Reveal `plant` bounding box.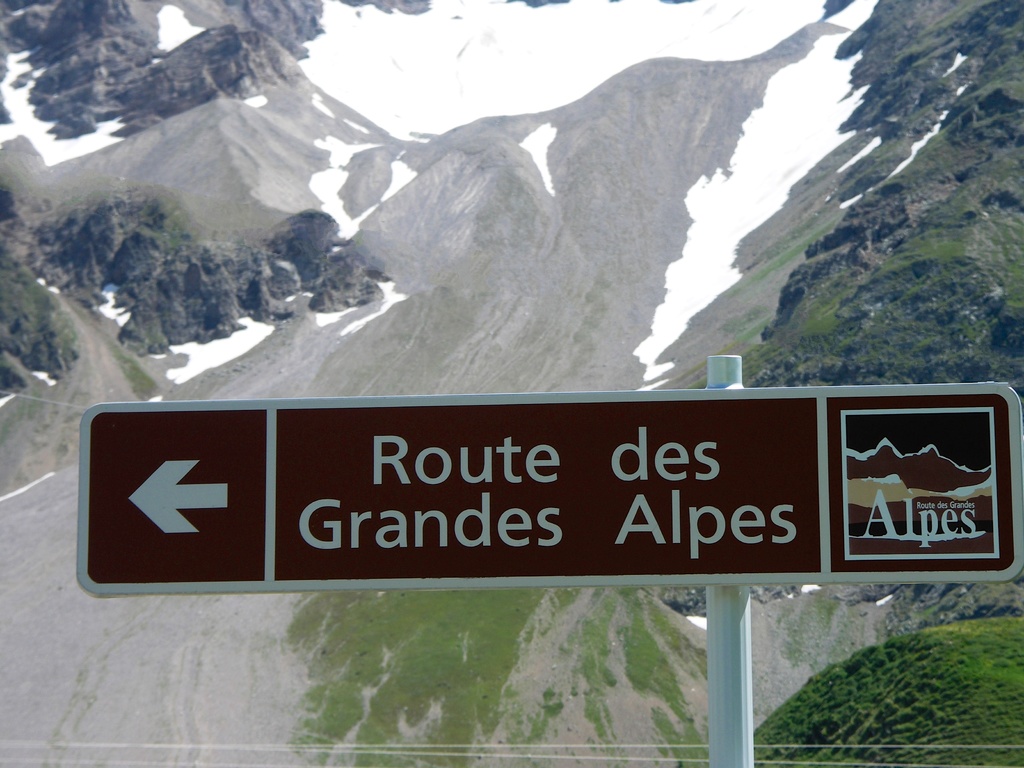
Revealed: select_region(0, 179, 371, 392).
